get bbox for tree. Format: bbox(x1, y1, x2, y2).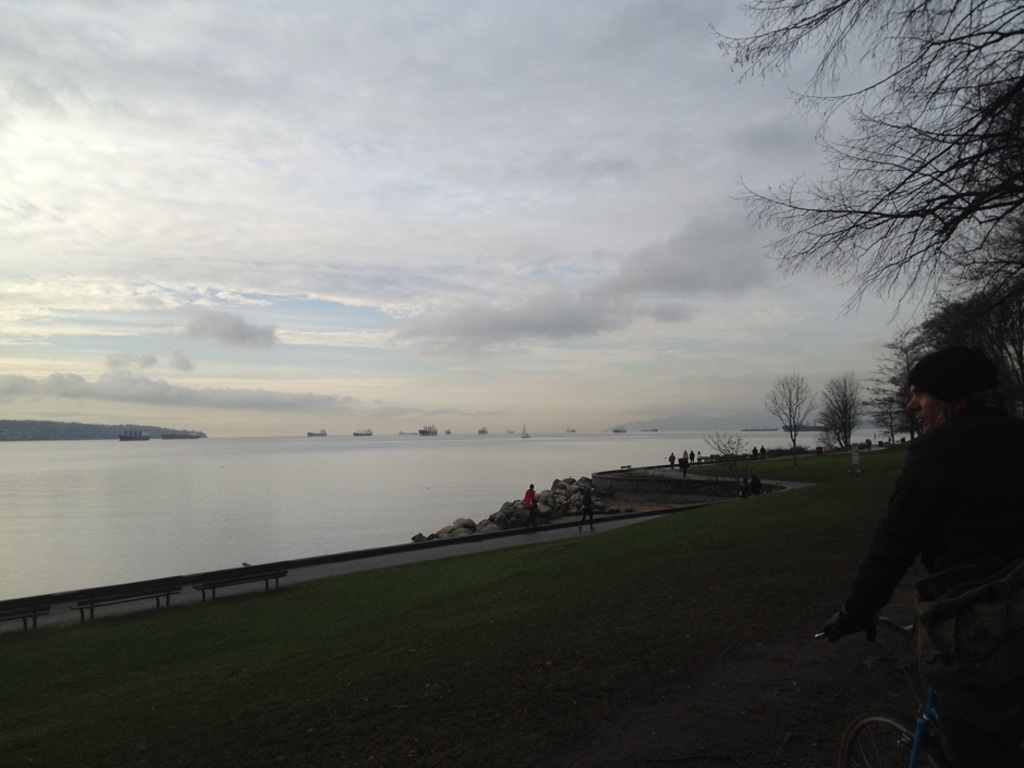
bbox(891, 273, 1023, 395).
